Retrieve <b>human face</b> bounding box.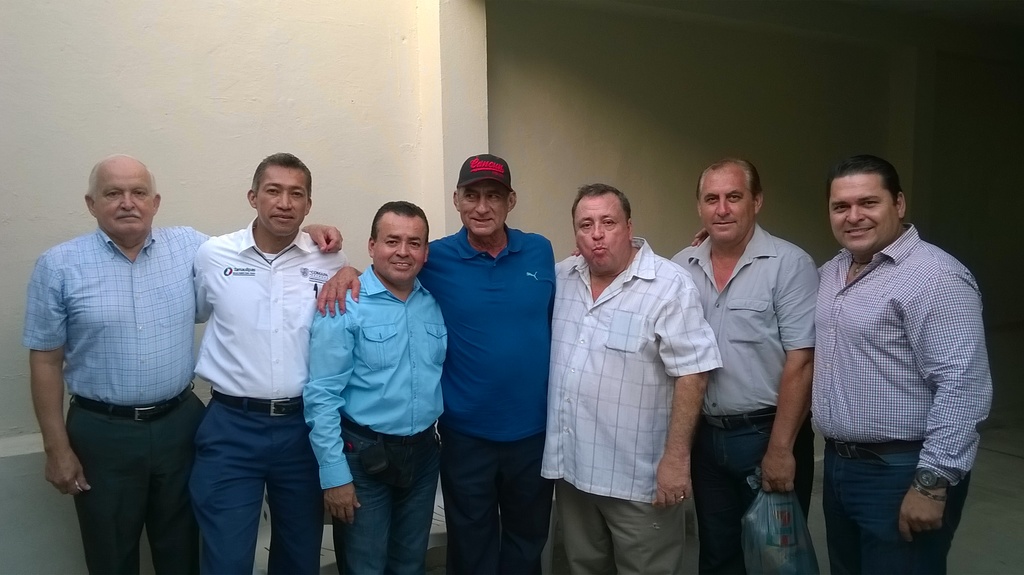
Bounding box: [left=699, top=173, right=751, bottom=245].
